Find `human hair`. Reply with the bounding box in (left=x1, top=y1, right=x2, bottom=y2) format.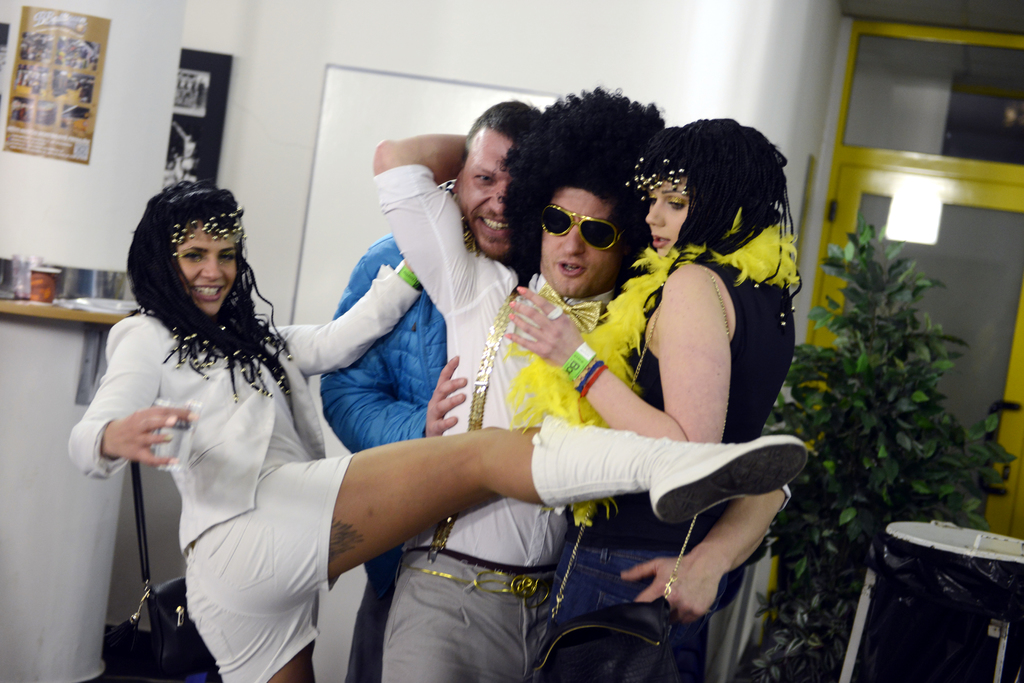
(left=627, top=110, right=800, bottom=301).
